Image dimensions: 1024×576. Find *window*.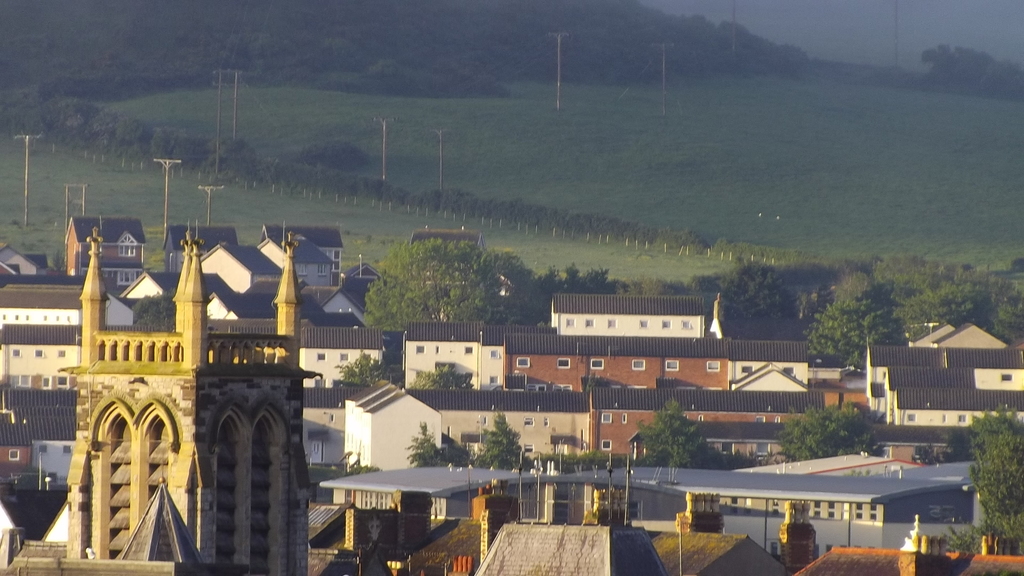
[left=566, top=319, right=575, bottom=328].
